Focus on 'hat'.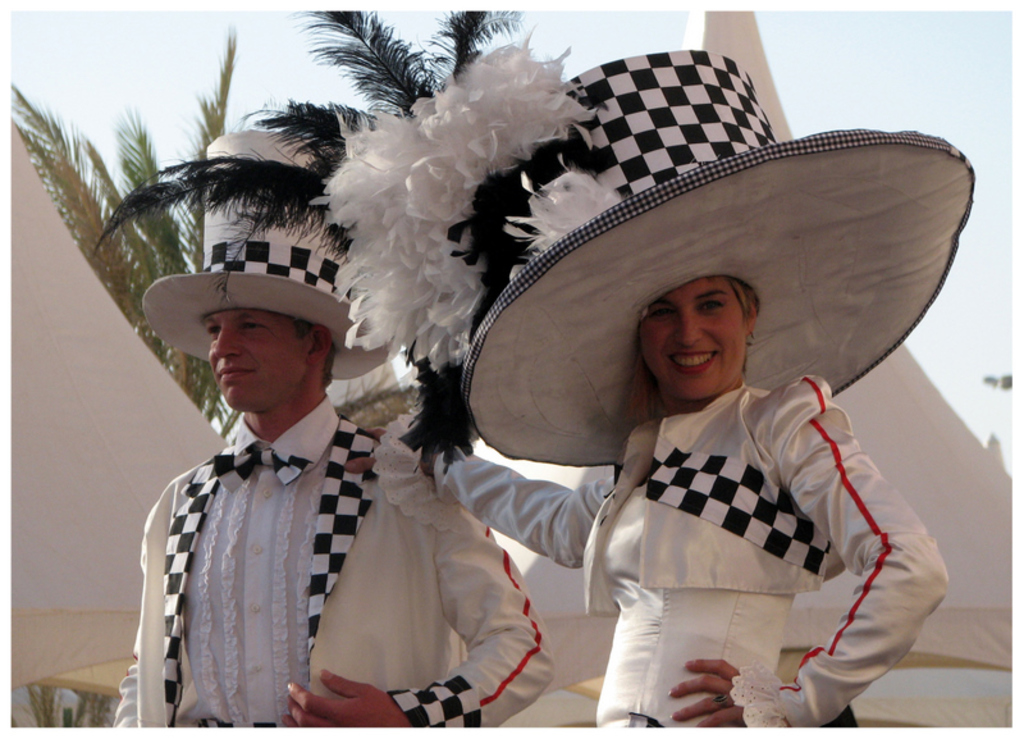
Focused at region(138, 127, 394, 384).
